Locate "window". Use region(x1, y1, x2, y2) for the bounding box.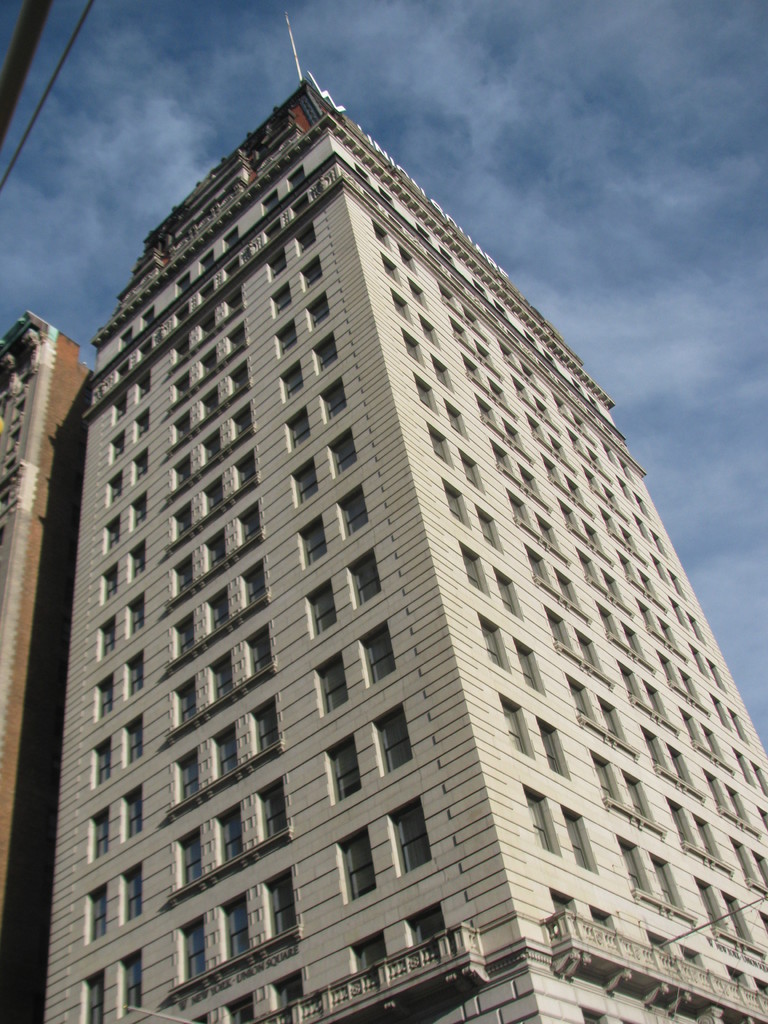
region(458, 445, 488, 492).
